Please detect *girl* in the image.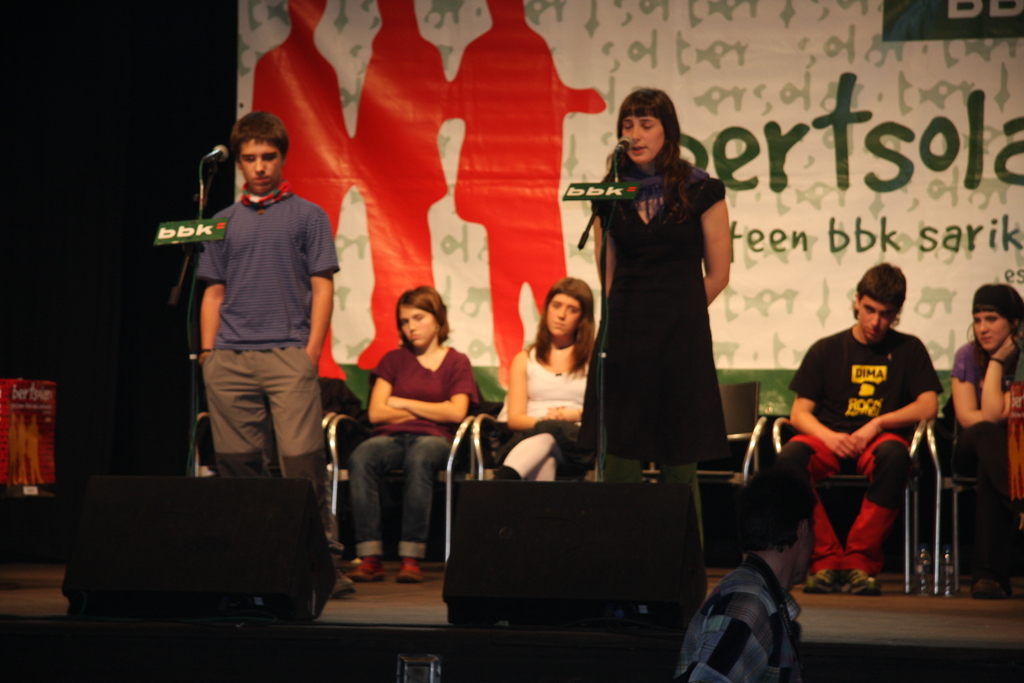
select_region(495, 275, 593, 493).
